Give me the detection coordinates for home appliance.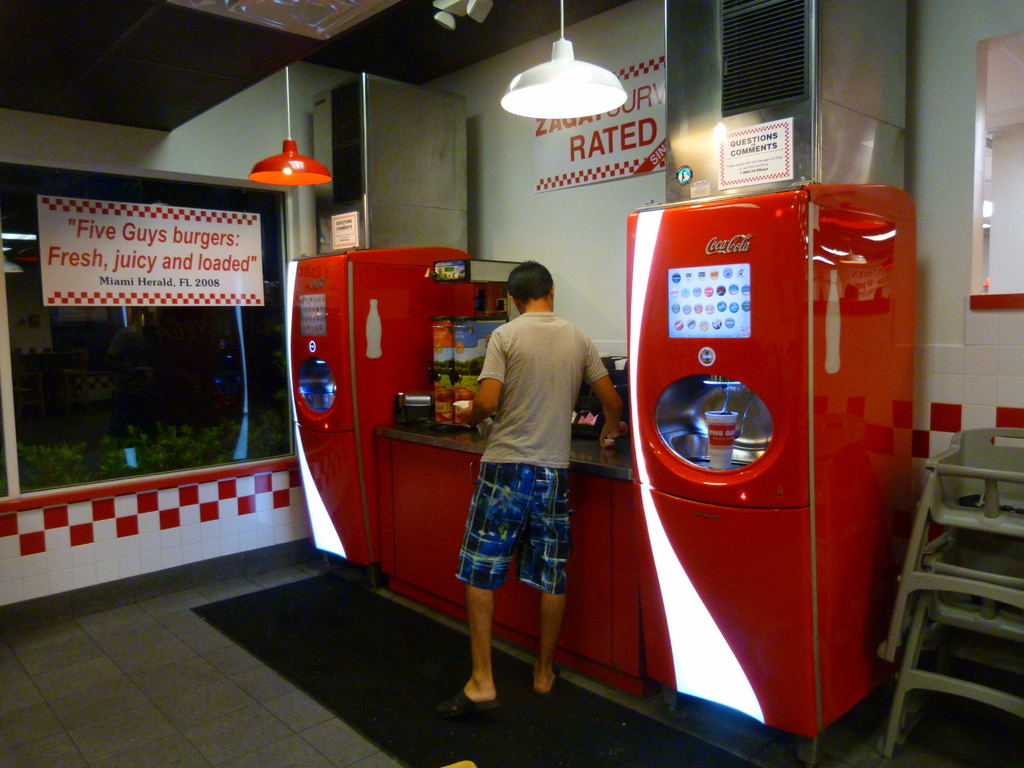
bbox=[631, 206, 918, 758].
